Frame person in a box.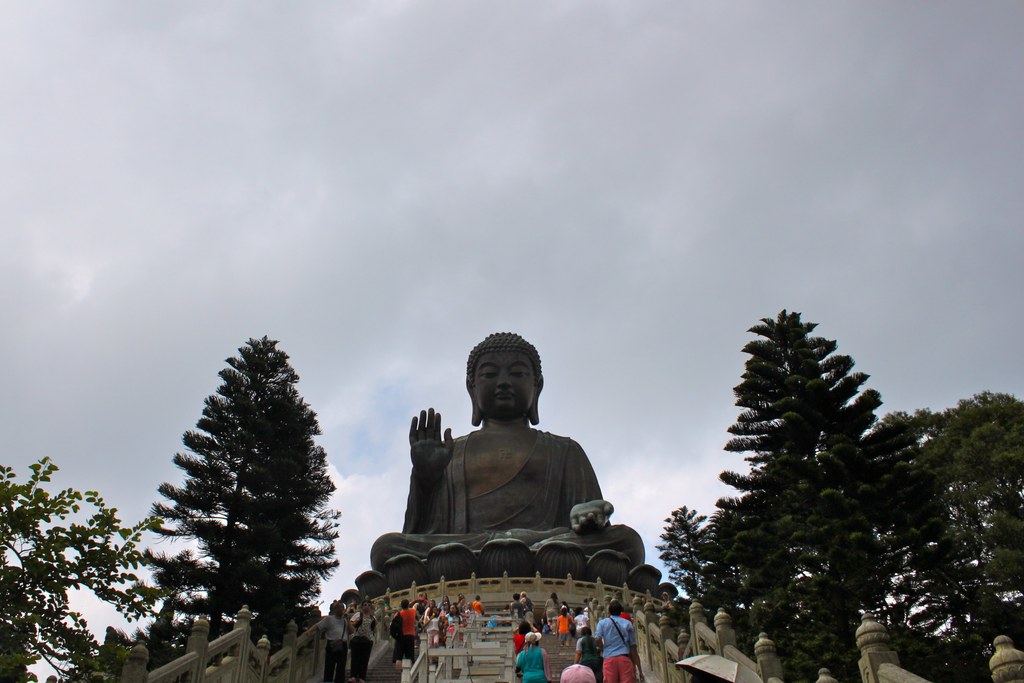
left=558, top=608, right=573, bottom=648.
